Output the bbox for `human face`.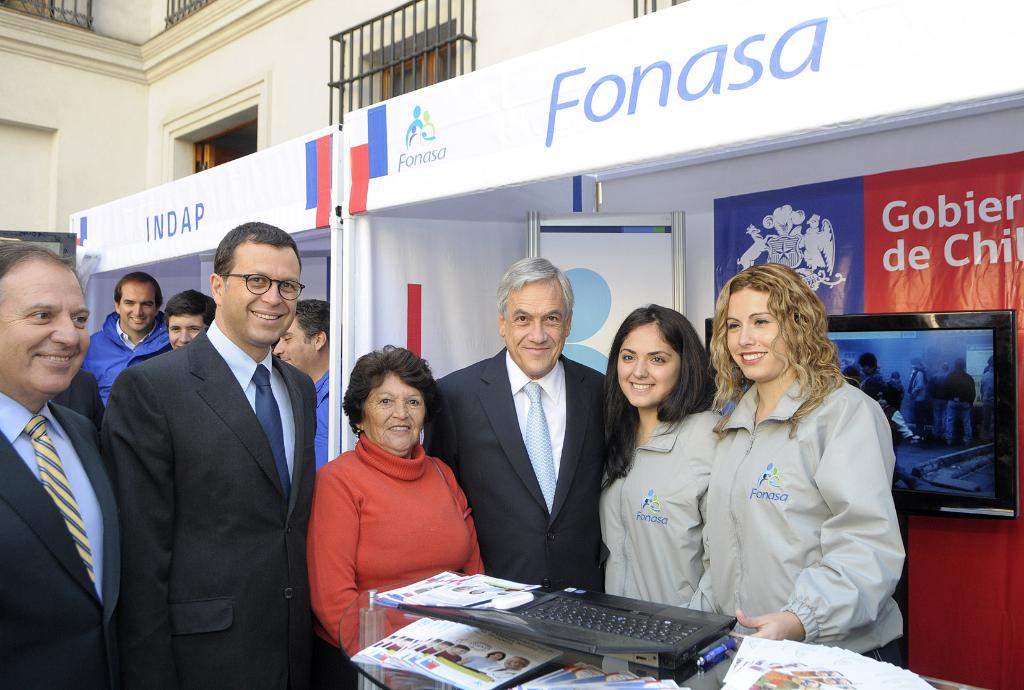
(166,308,207,345).
